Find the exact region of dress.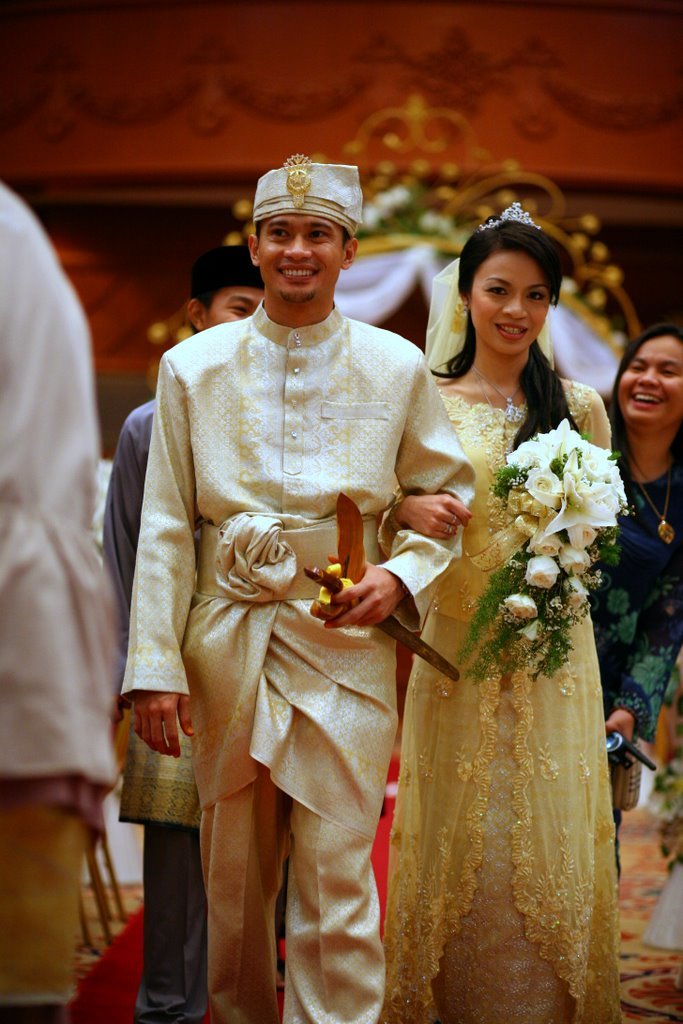
Exact region: rect(376, 377, 619, 1023).
